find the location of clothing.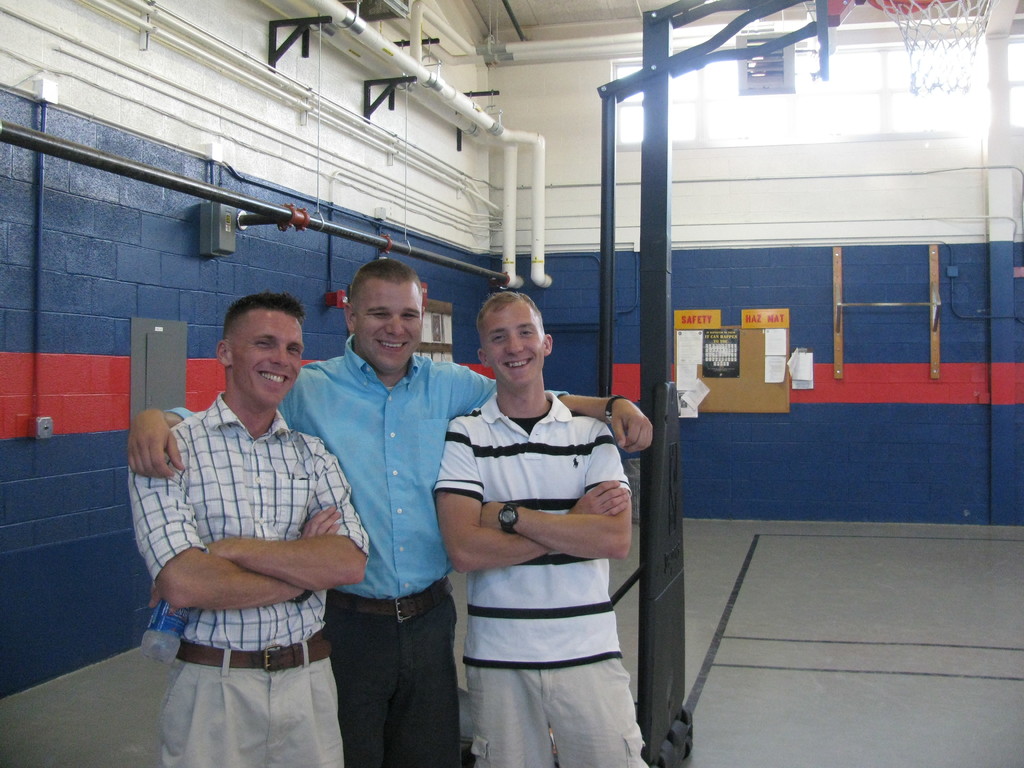
Location: {"left": 168, "top": 335, "right": 570, "bottom": 767}.
